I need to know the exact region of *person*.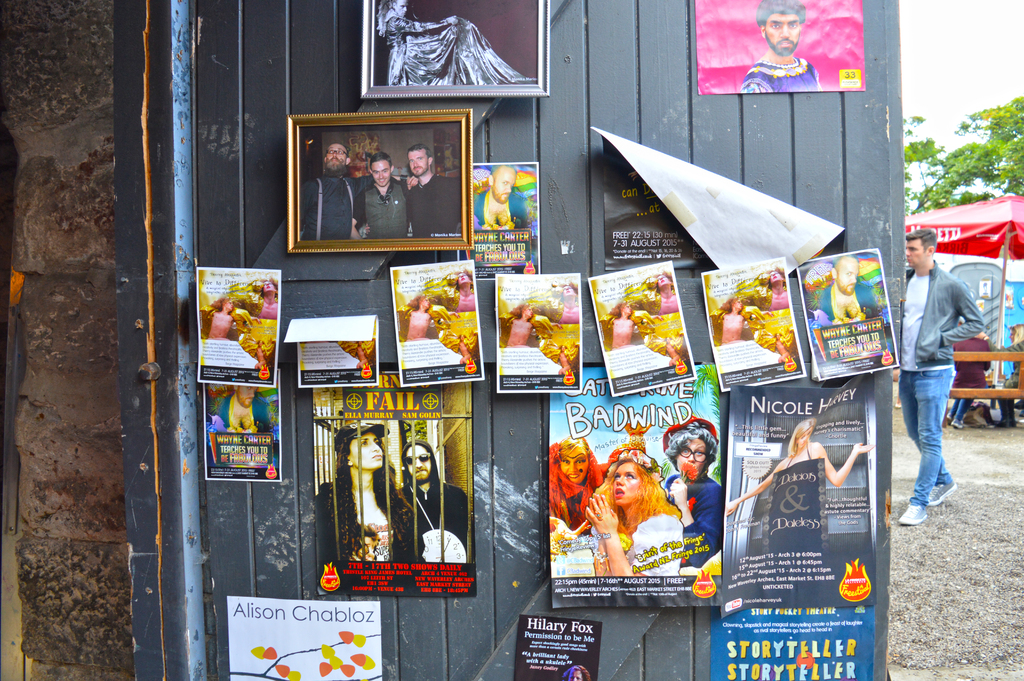
Region: locate(300, 144, 410, 238).
